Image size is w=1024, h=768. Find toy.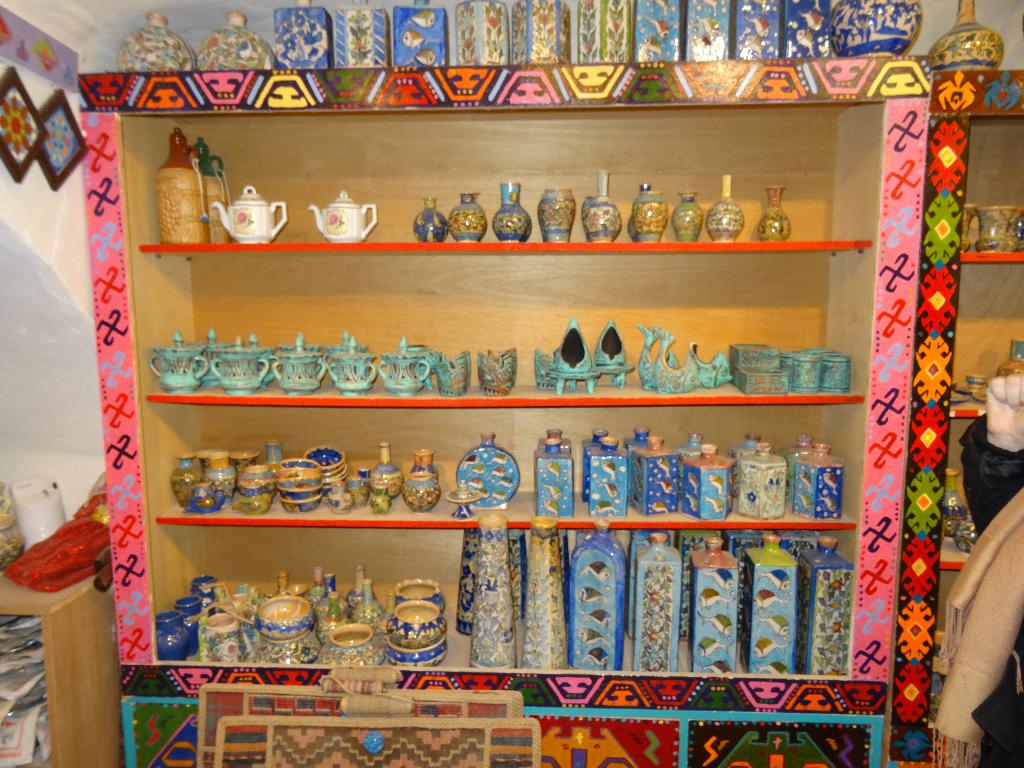
(left=200, top=581, right=271, bottom=668).
